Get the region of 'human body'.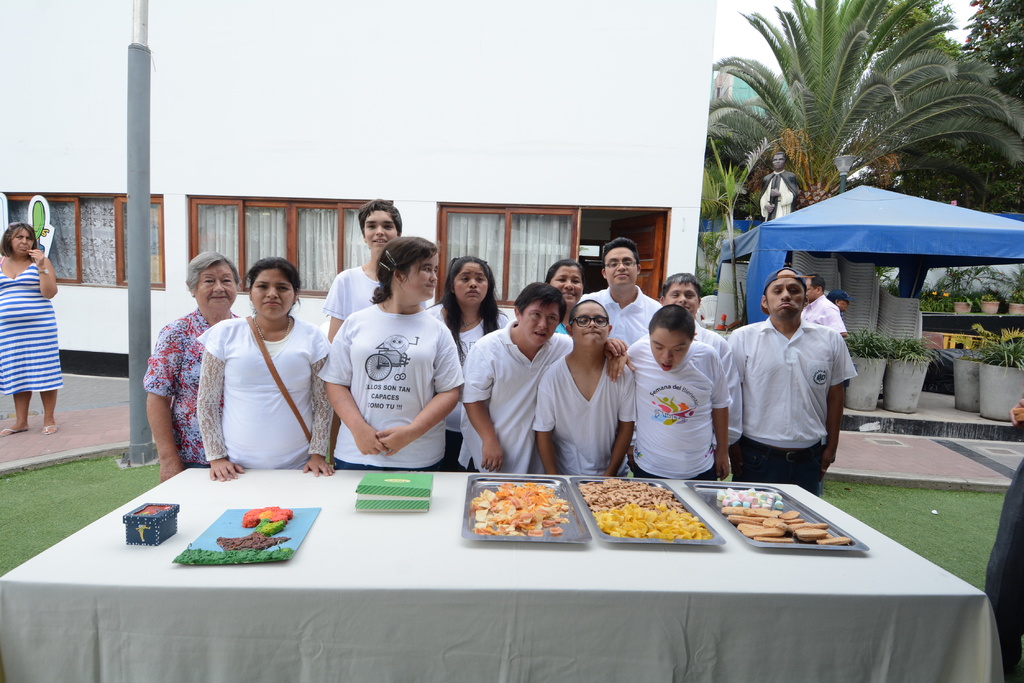
select_region(0, 259, 68, 438).
